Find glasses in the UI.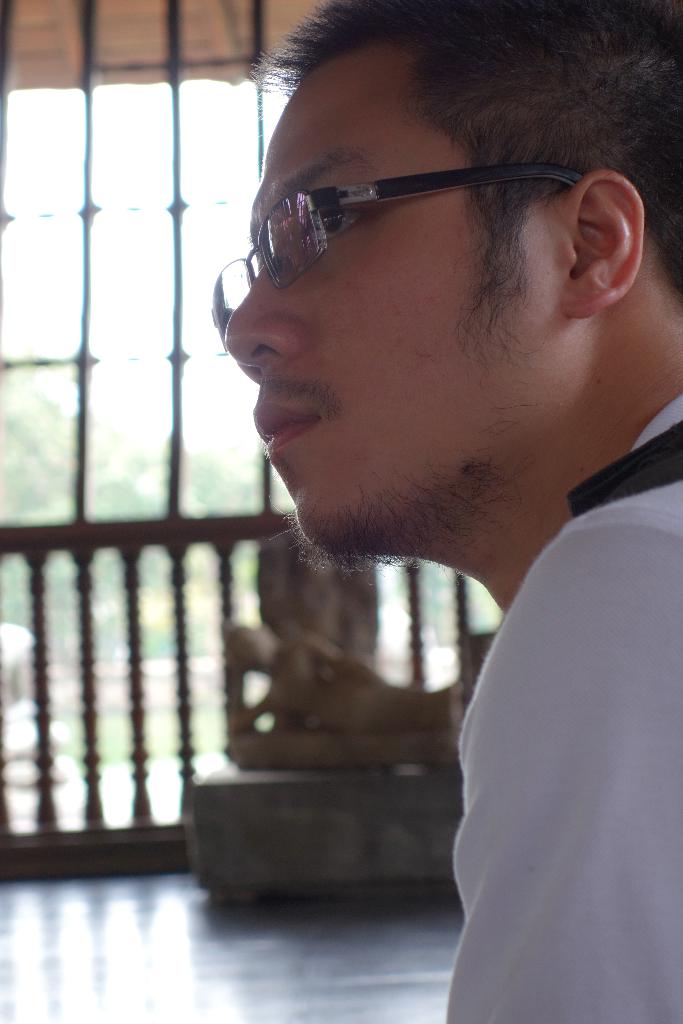
UI element at select_region(211, 160, 582, 352).
